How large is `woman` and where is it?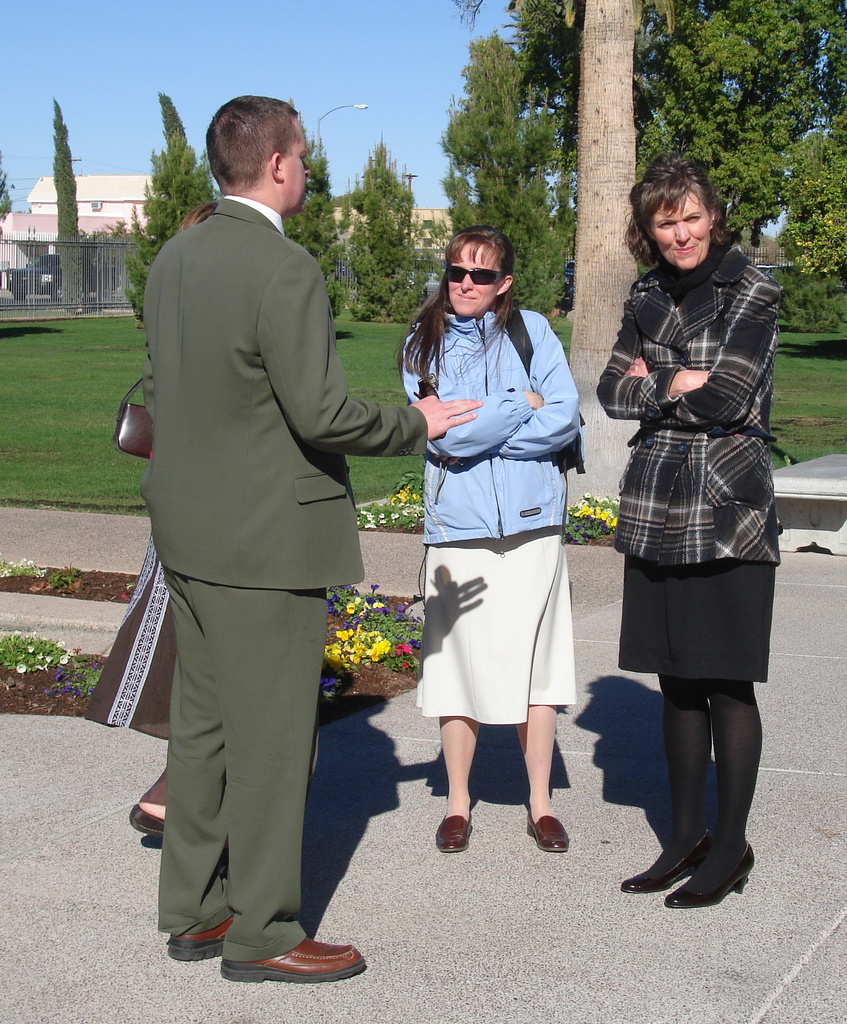
Bounding box: [596,140,799,910].
